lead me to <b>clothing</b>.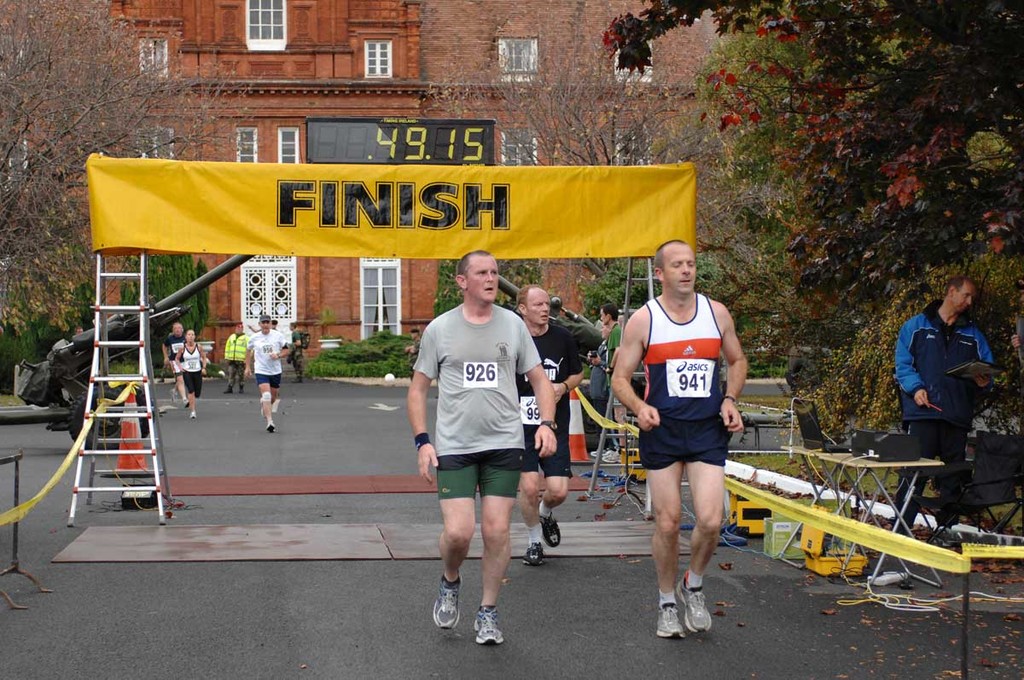
Lead to (left=412, top=301, right=540, bottom=506).
